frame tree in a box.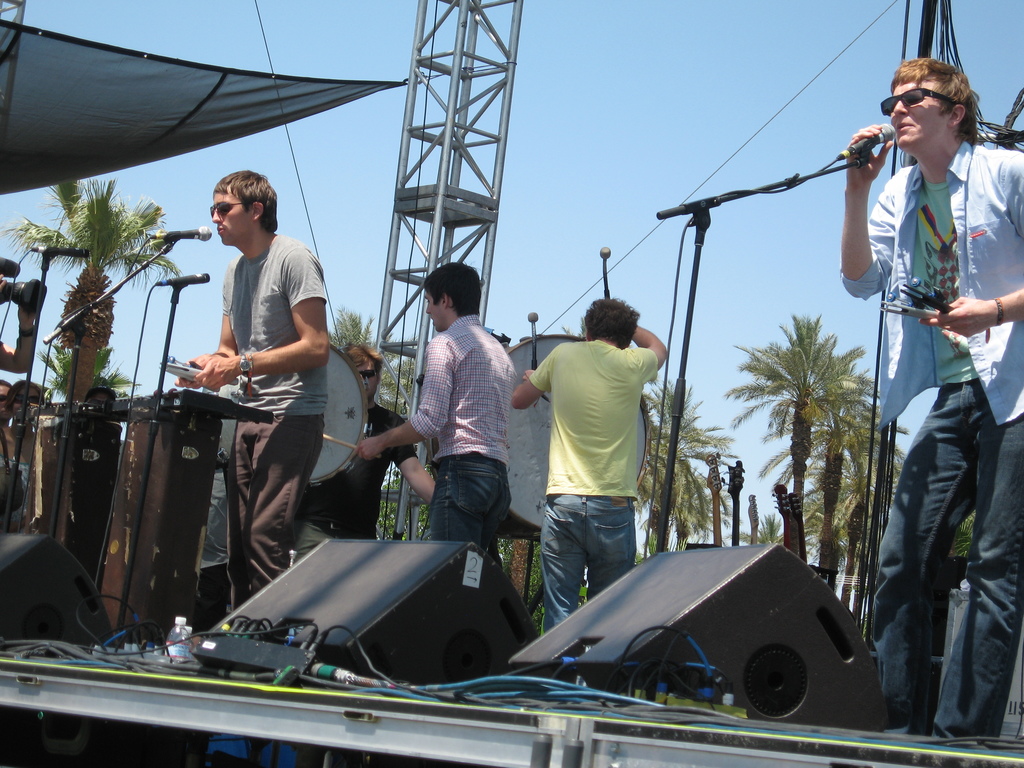
Rect(630, 373, 737, 564).
